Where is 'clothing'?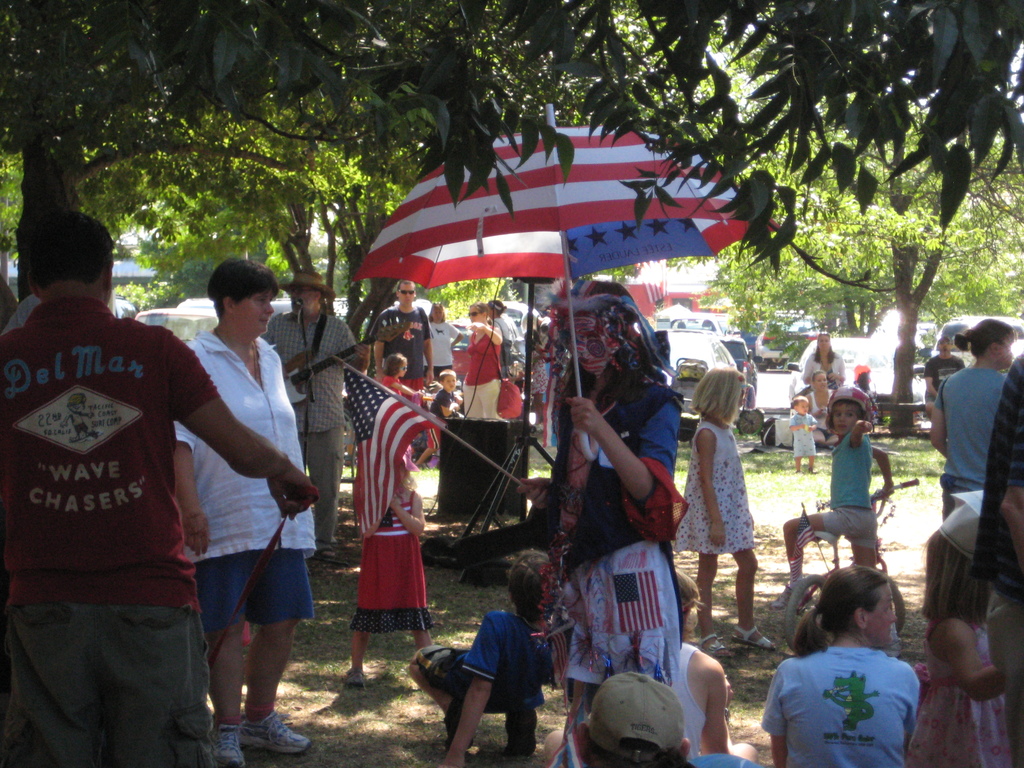
970, 354, 1023, 767.
